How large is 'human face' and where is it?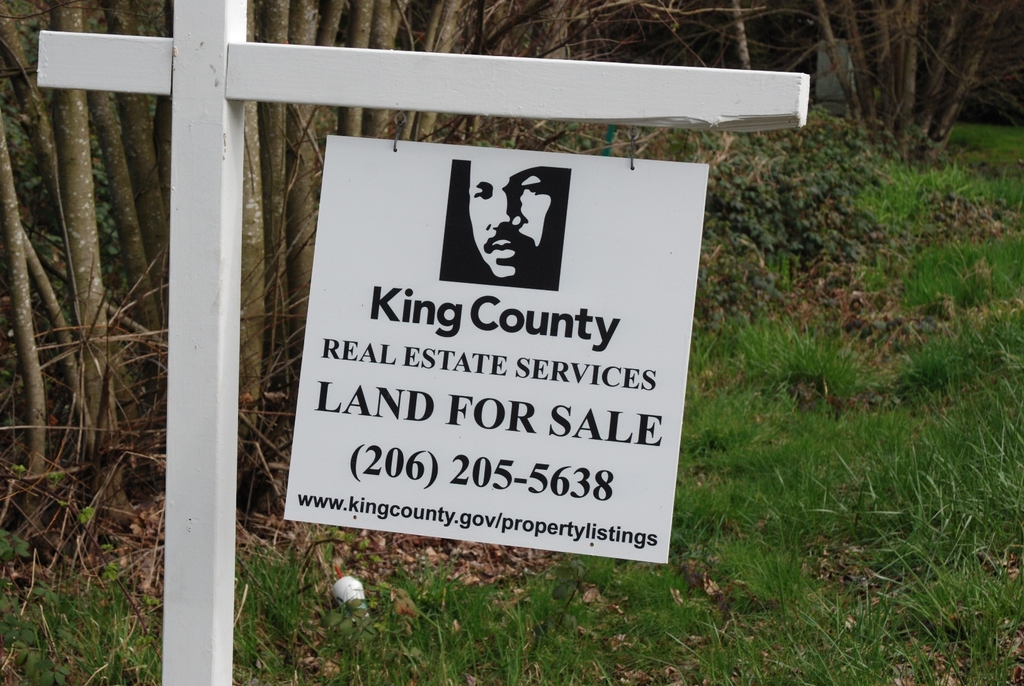
Bounding box: <bbox>467, 161, 566, 280</bbox>.
